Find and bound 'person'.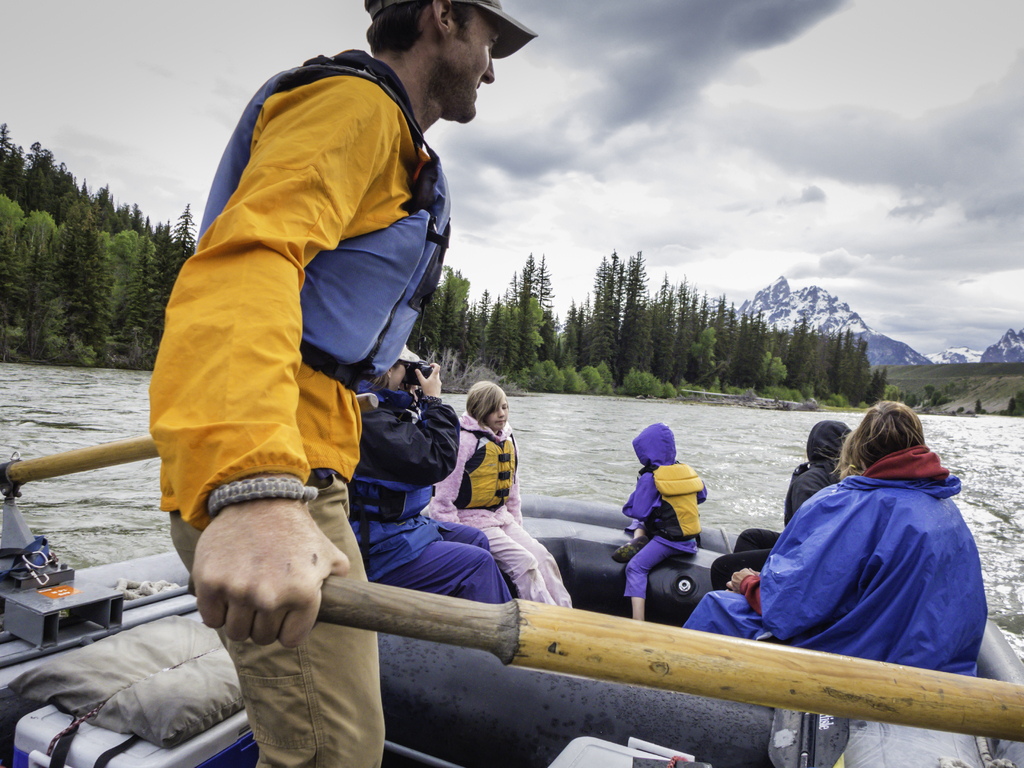
Bound: pyautogui.locateOnScreen(149, 0, 534, 767).
